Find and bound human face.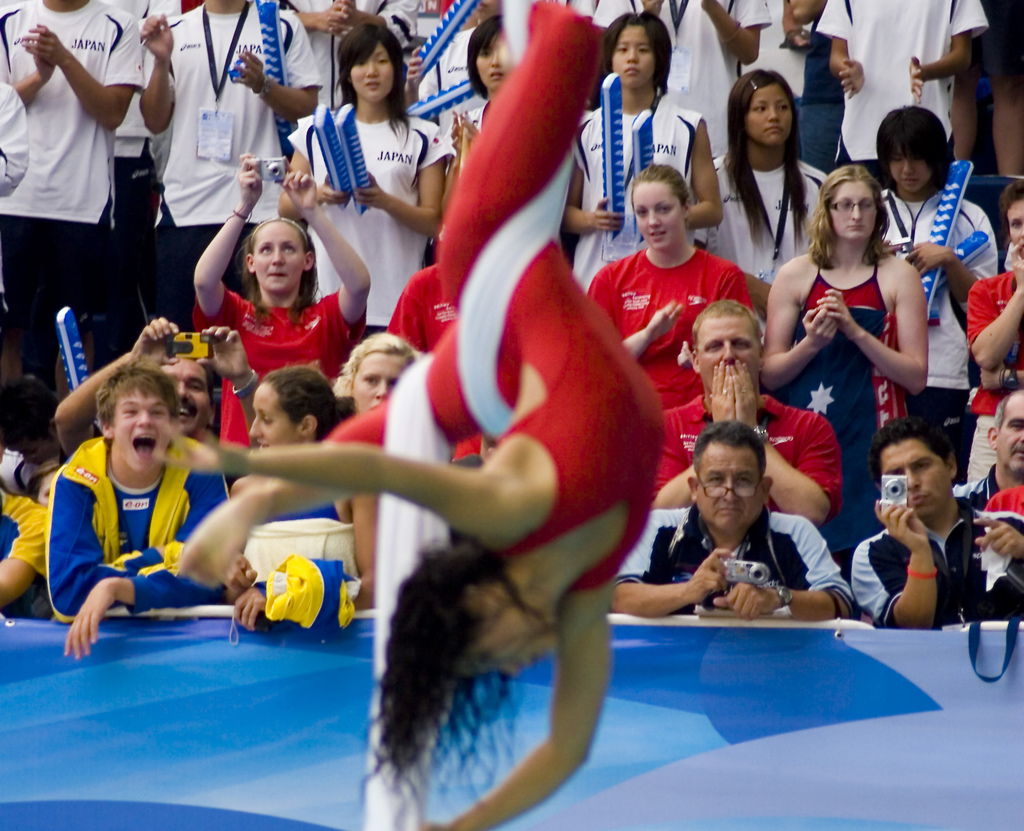
Bound: bbox=[890, 142, 929, 195].
